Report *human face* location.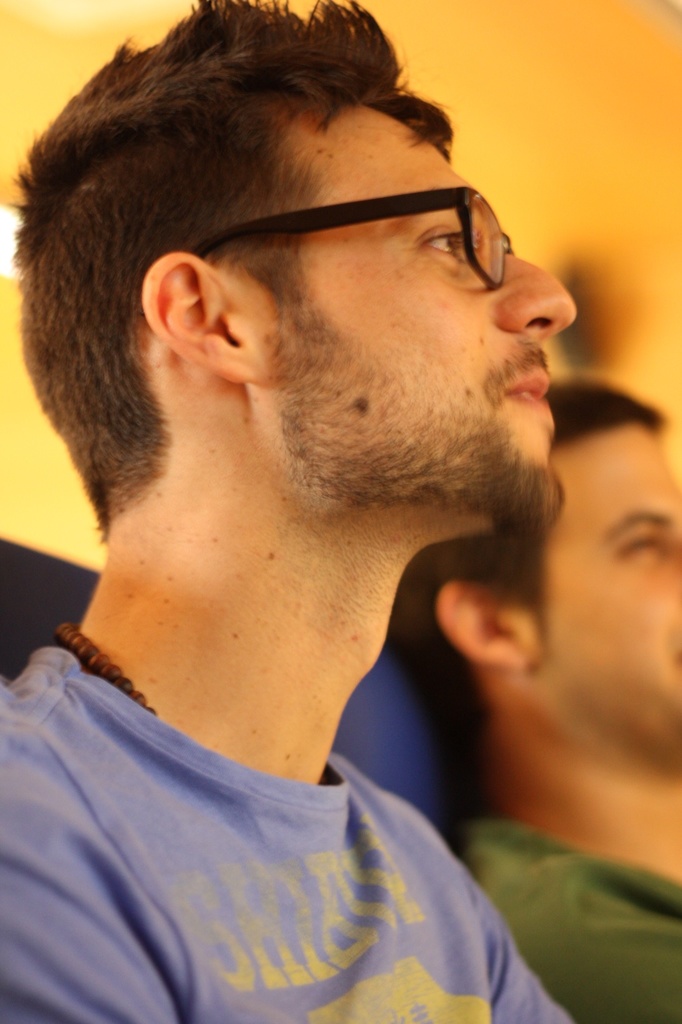
Report: crop(543, 424, 681, 748).
